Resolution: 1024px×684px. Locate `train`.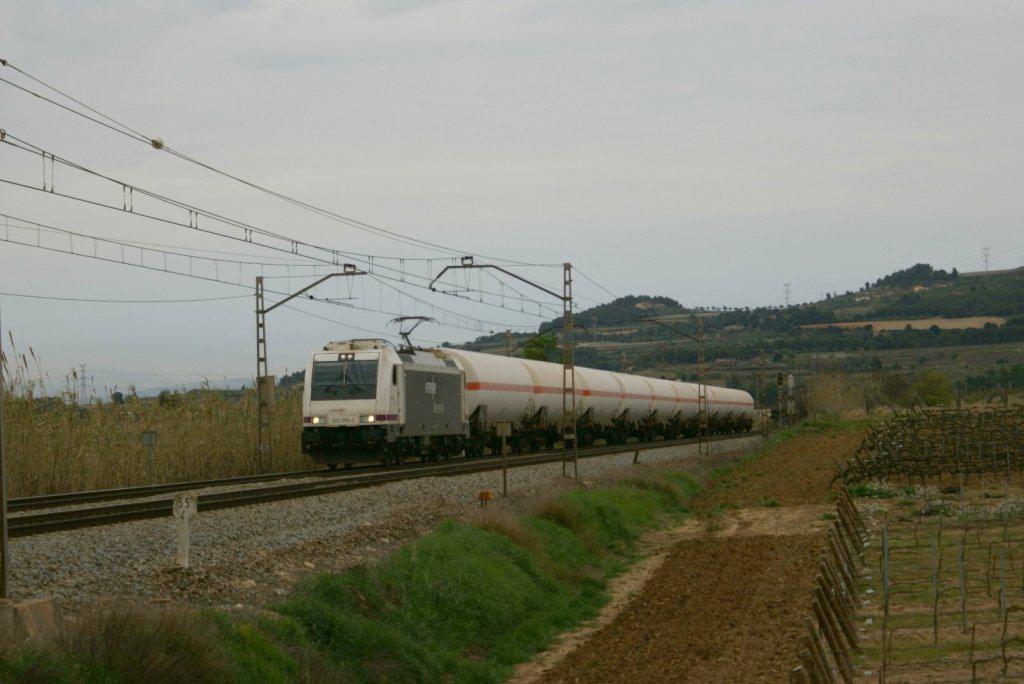
[301,307,763,471].
